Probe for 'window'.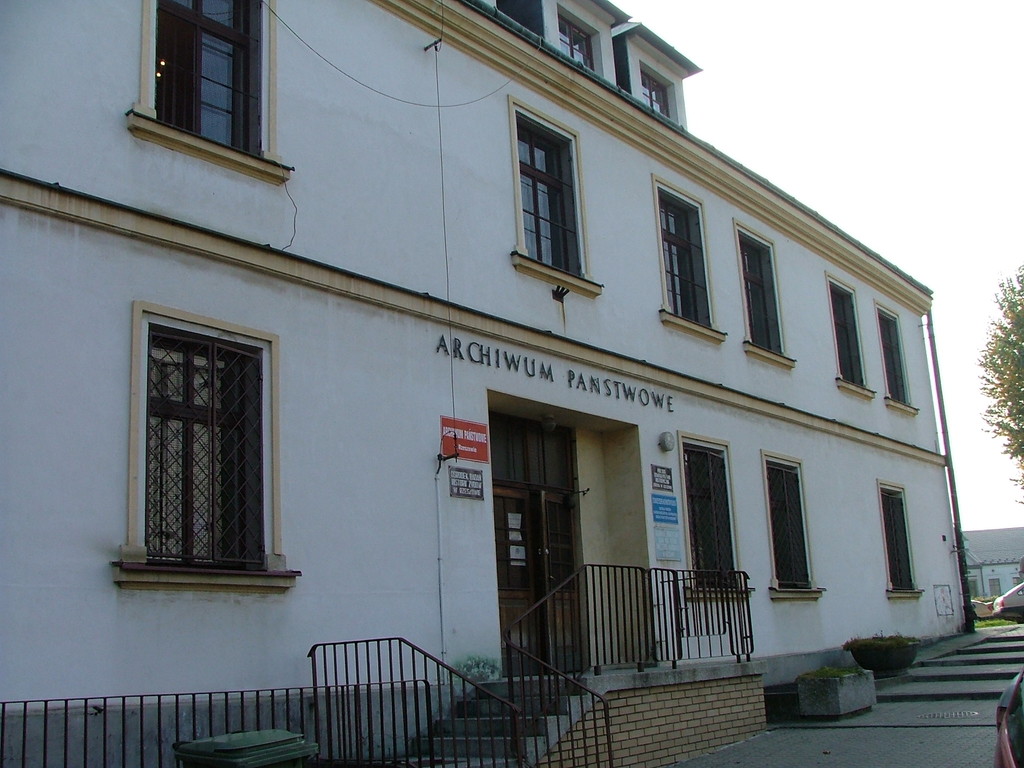
Probe result: (left=144, top=325, right=260, bottom=564).
